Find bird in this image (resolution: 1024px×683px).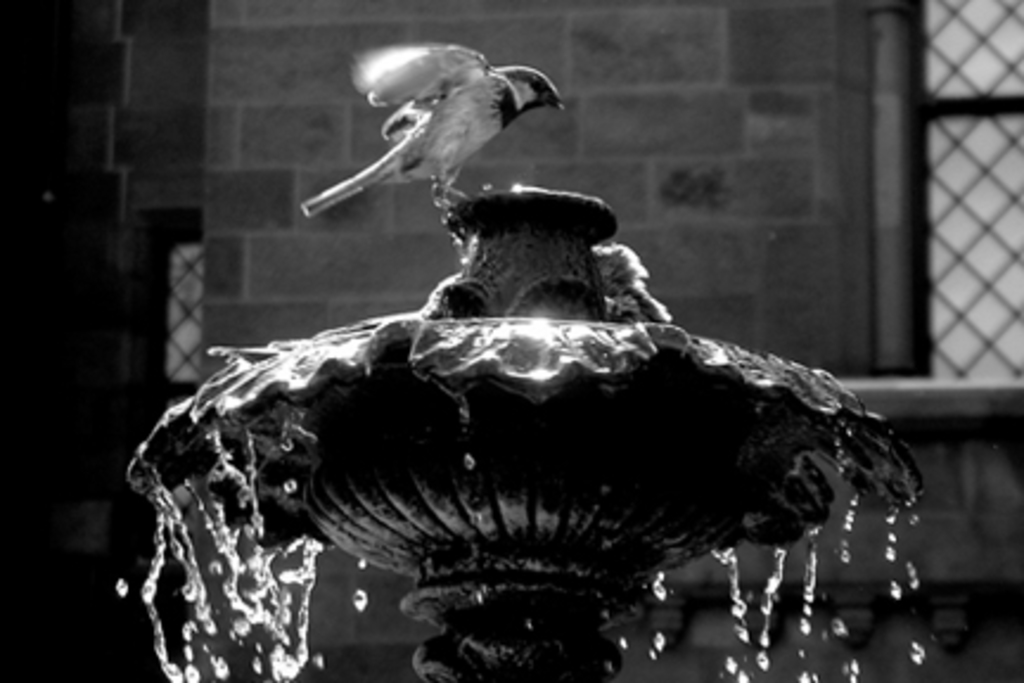
rect(306, 36, 569, 209).
